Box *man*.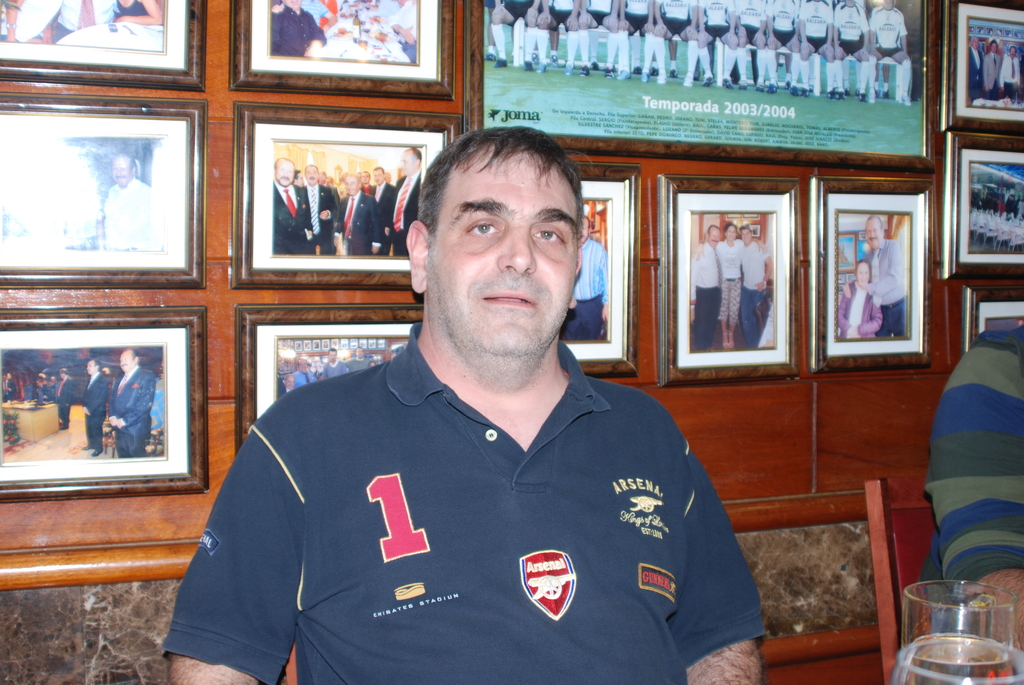
795, 0, 831, 93.
